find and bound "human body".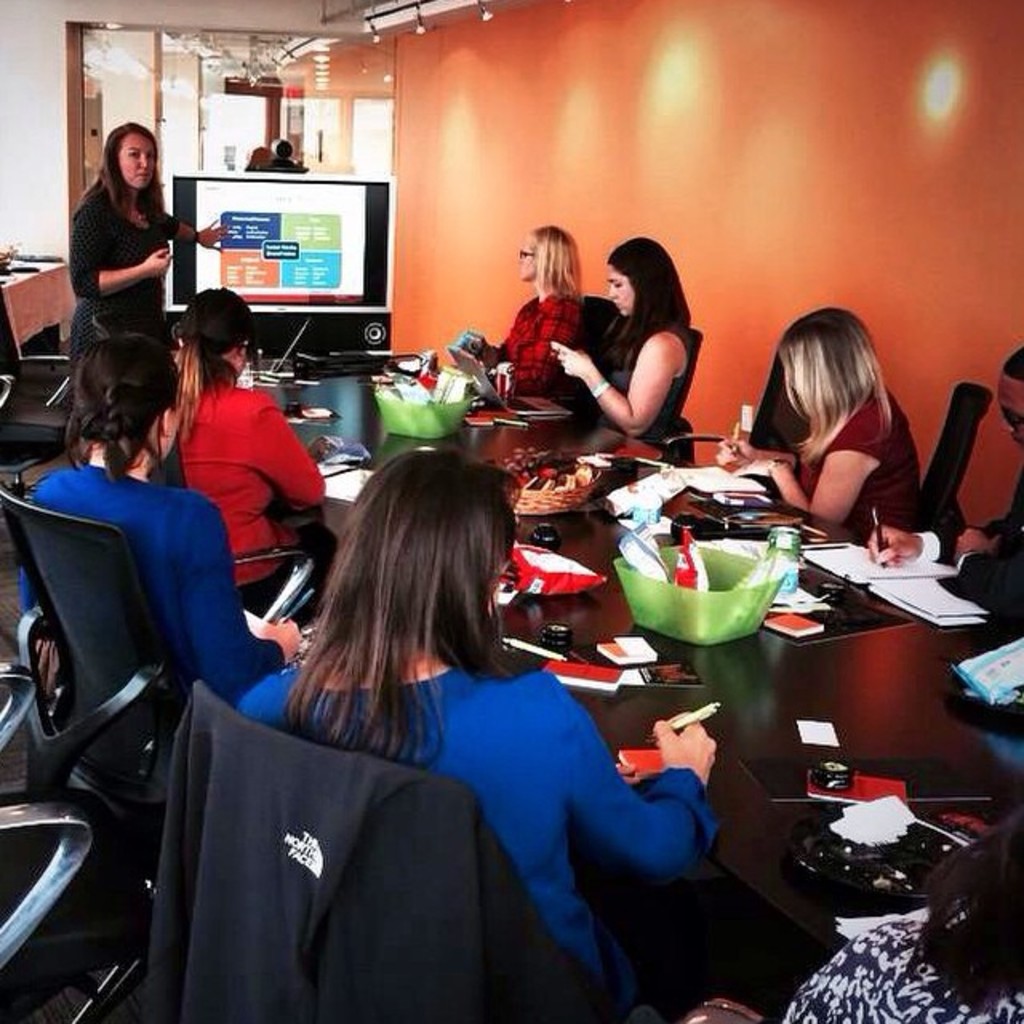
Bound: BBox(779, 918, 1022, 1022).
